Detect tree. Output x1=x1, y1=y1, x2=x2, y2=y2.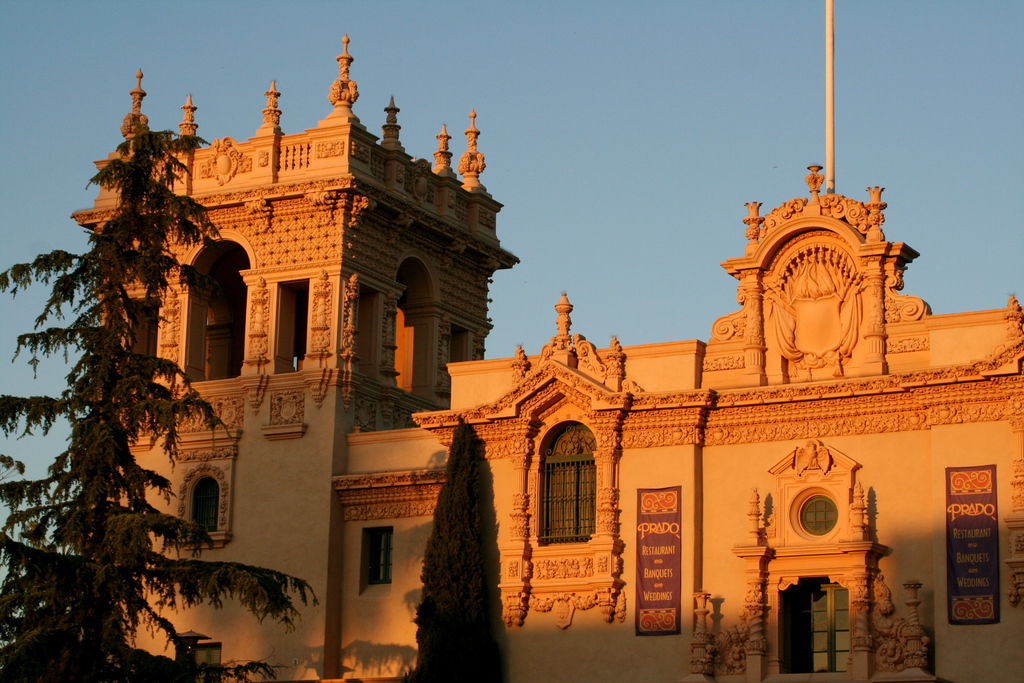
x1=401, y1=415, x2=515, y2=682.
